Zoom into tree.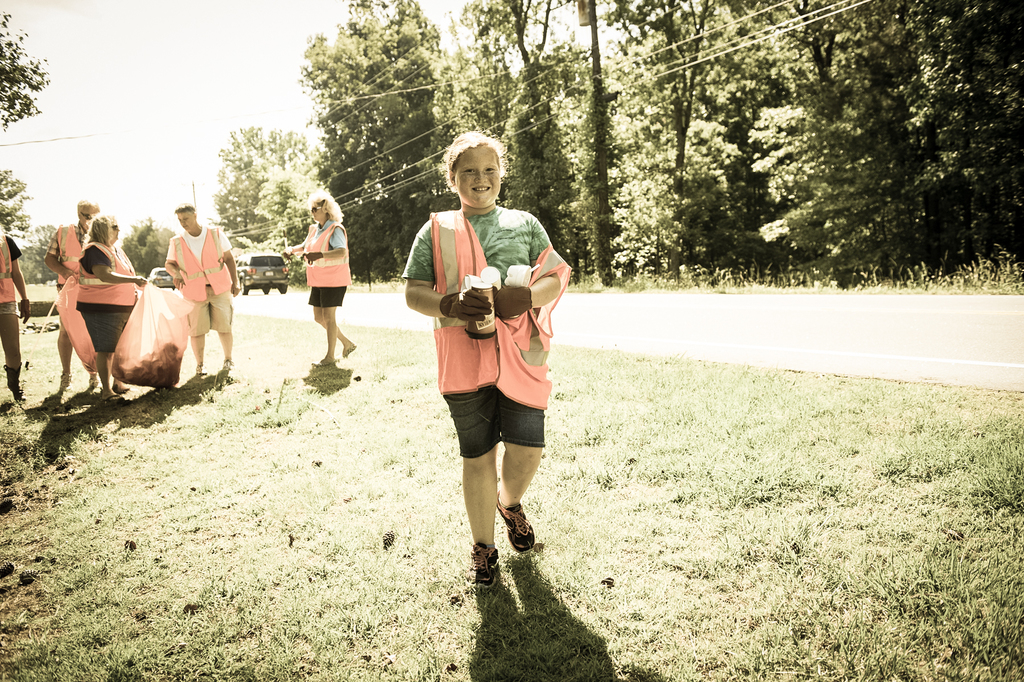
Zoom target: (left=0, top=169, right=33, bottom=239).
